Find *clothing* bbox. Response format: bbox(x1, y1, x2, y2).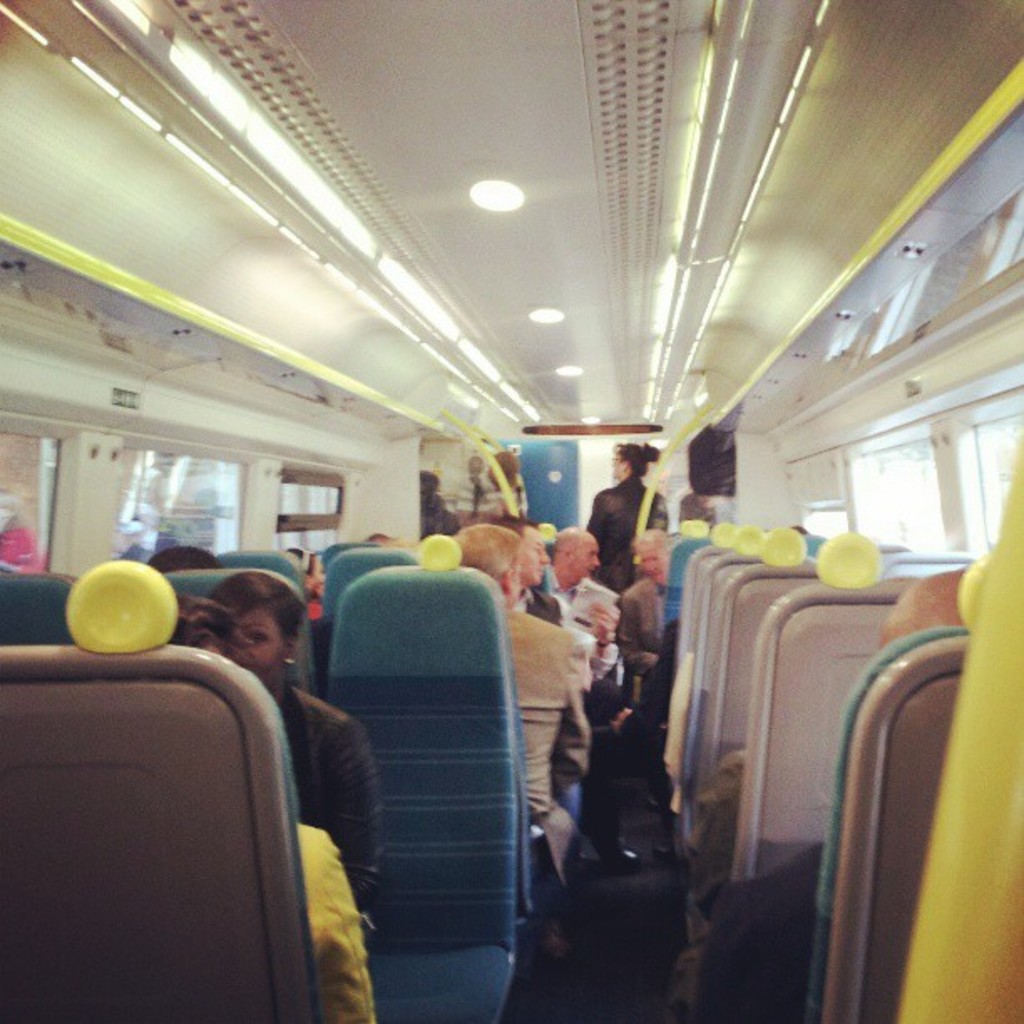
bbox(505, 601, 592, 862).
